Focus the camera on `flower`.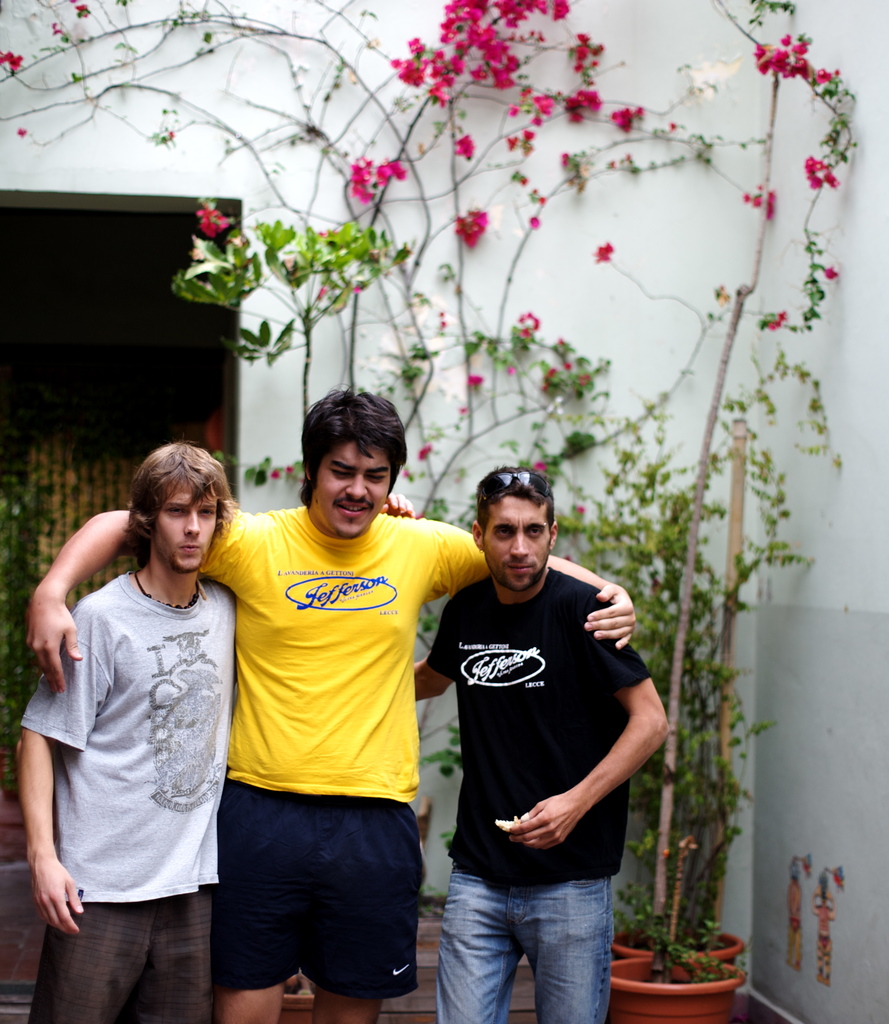
Focus region: 566,364,579,373.
